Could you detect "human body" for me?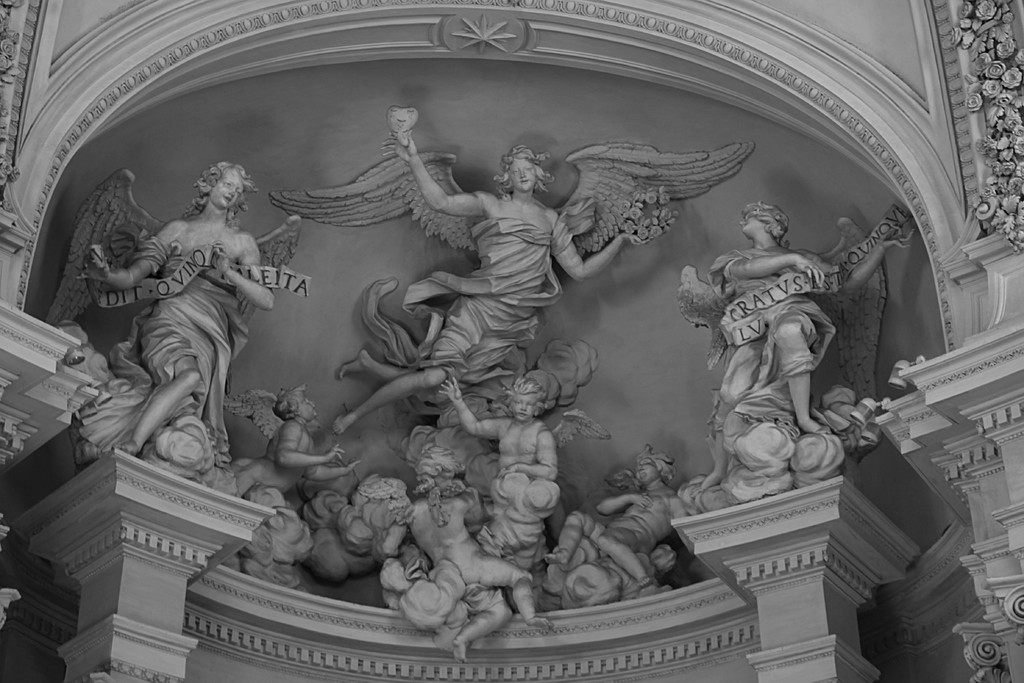
Detection result: (691, 203, 828, 491).
